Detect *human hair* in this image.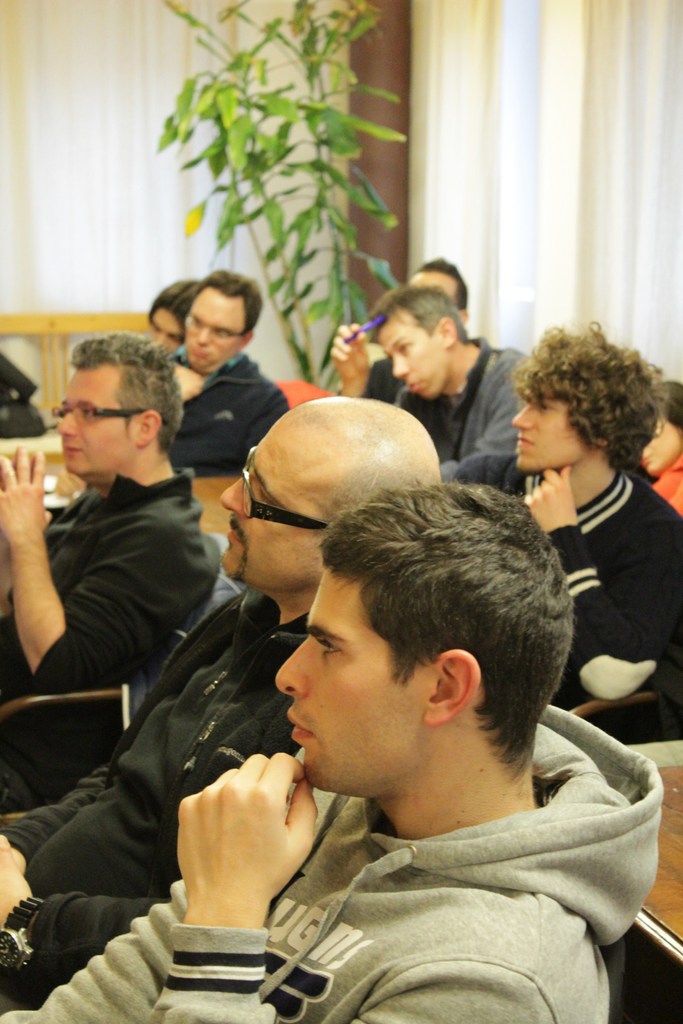
Detection: <region>287, 463, 563, 794</region>.
